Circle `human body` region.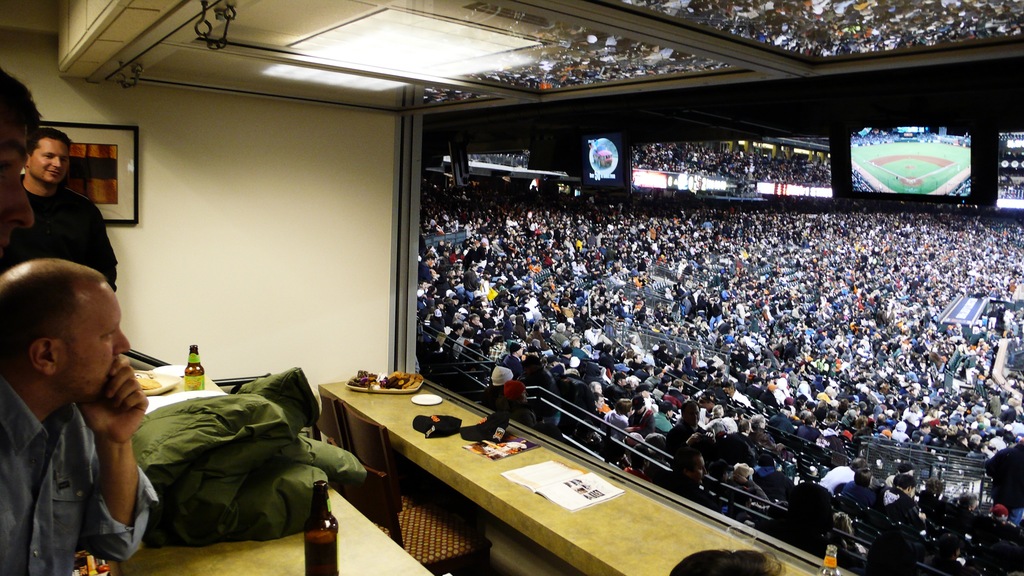
Region: l=867, t=246, r=899, b=250.
